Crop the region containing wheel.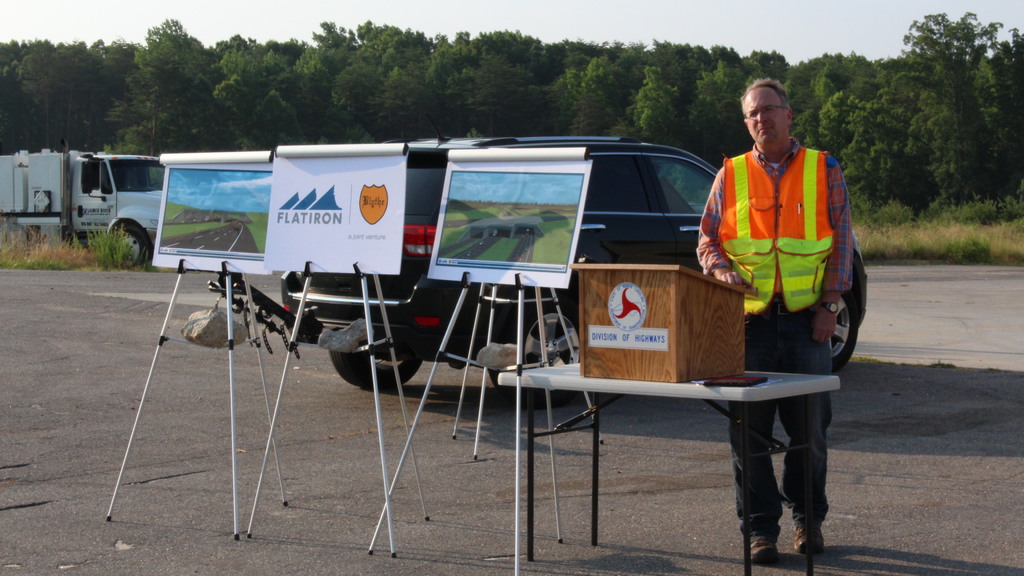
Crop region: (left=823, top=271, right=869, bottom=365).
